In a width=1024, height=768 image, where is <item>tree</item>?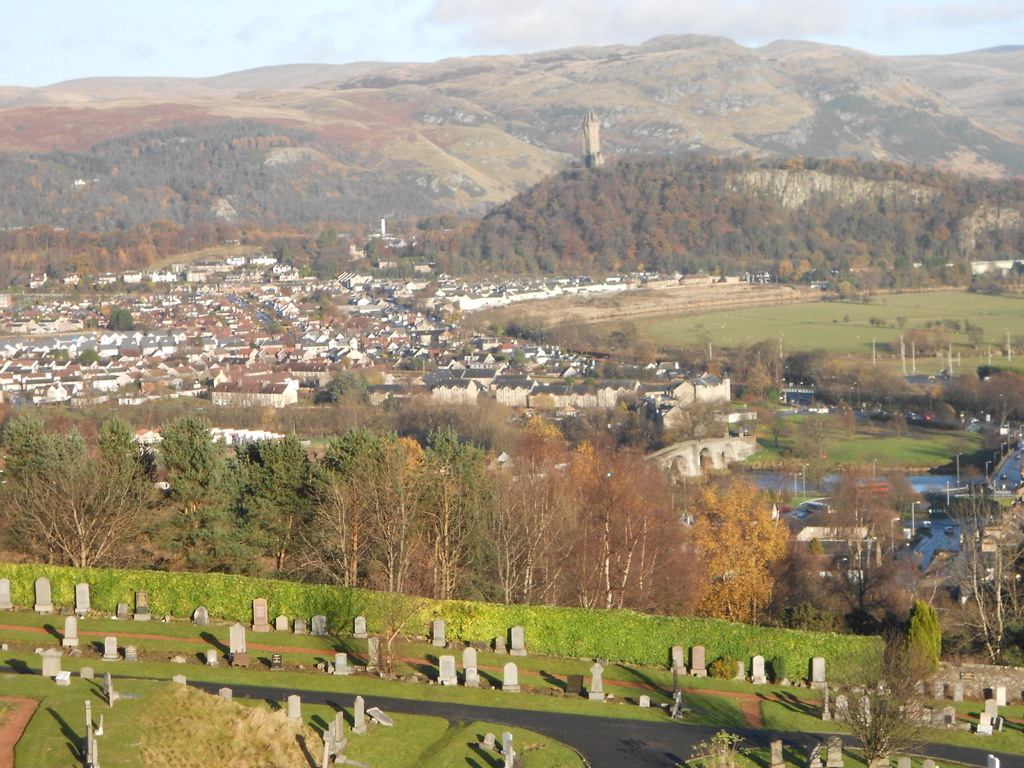
region(676, 470, 812, 630).
